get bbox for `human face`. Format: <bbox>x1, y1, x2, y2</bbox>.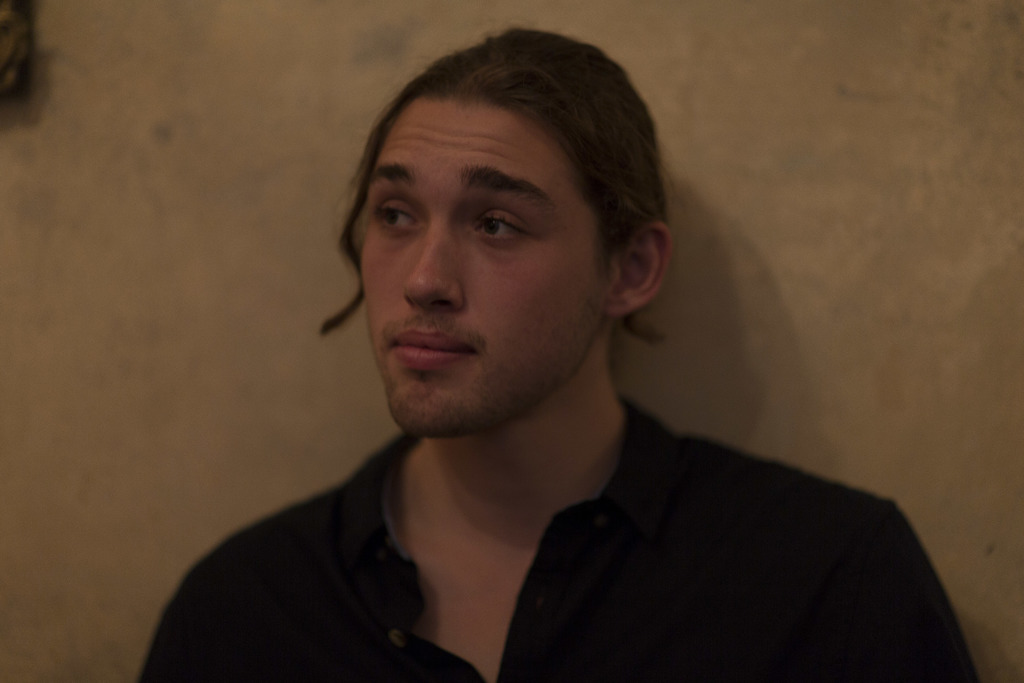
<bbox>360, 103, 608, 434</bbox>.
